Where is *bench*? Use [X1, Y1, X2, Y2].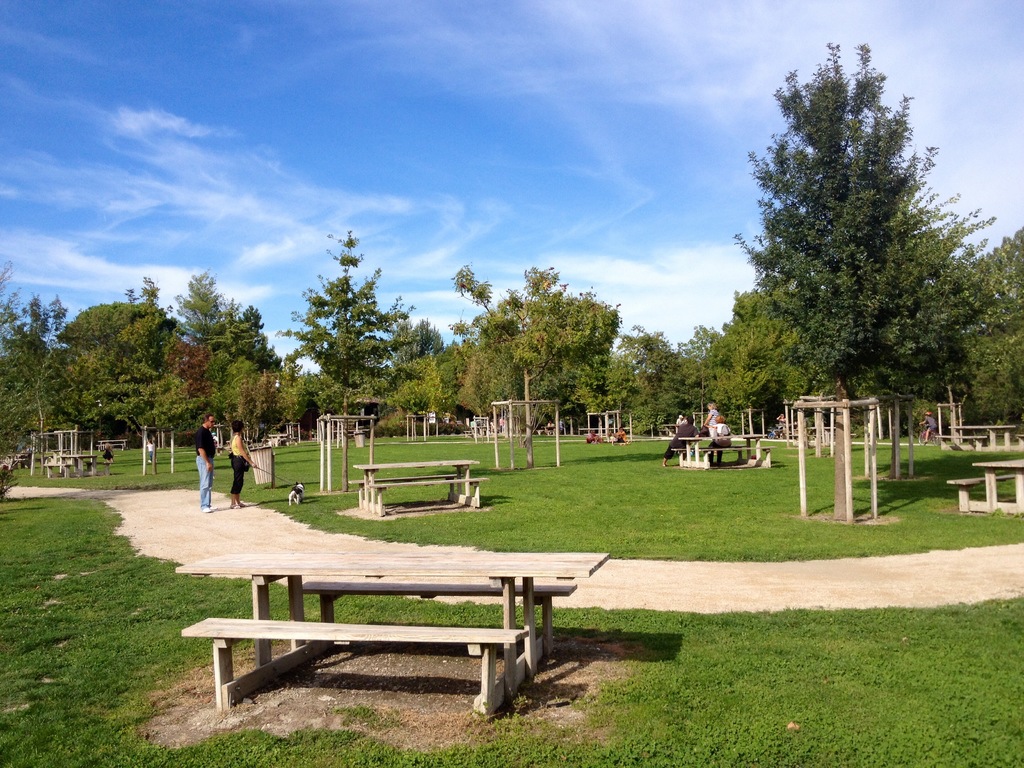
[350, 458, 493, 521].
